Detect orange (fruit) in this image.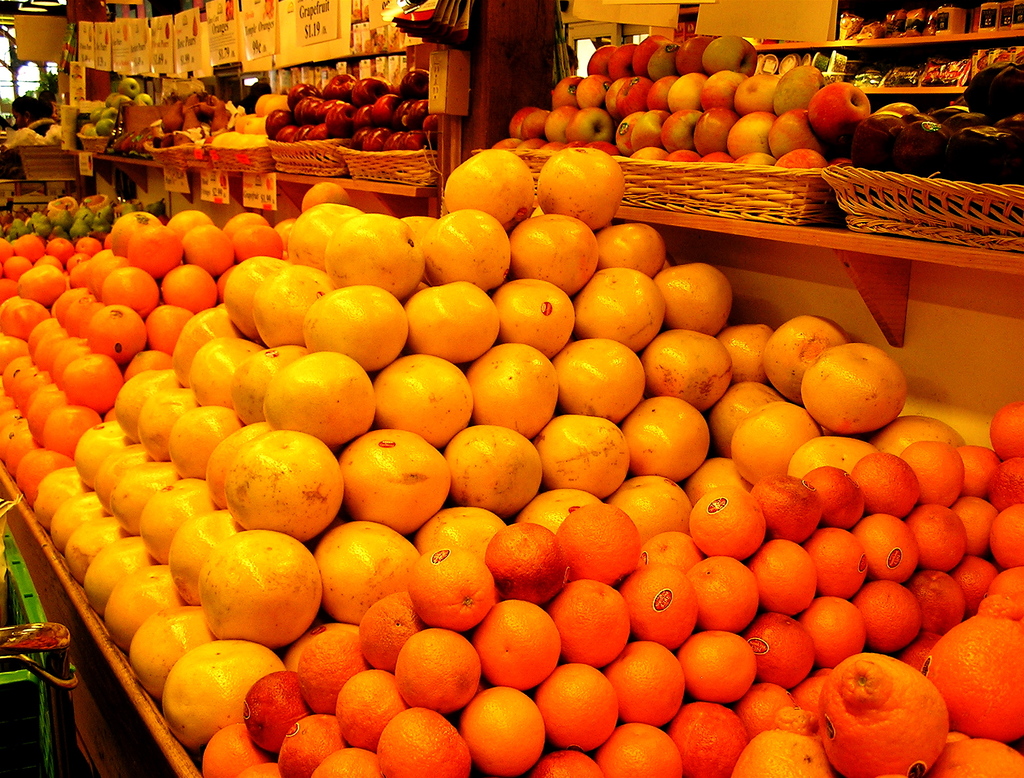
Detection: {"x1": 64, "y1": 360, "x2": 124, "y2": 416}.
